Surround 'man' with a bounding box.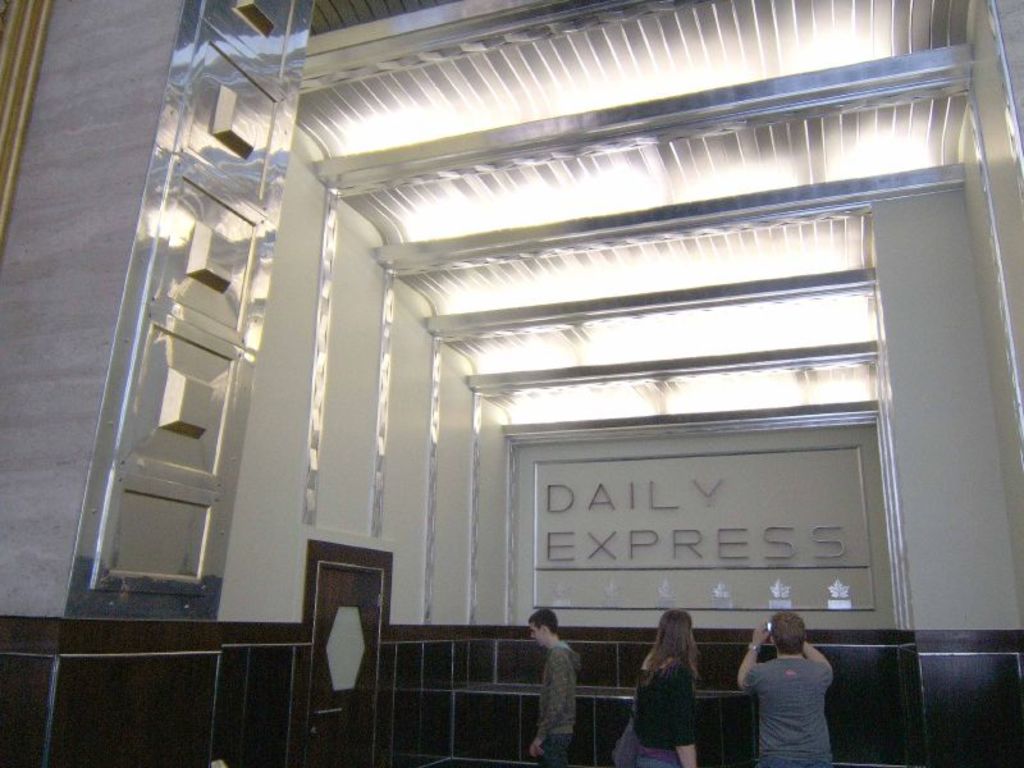
x1=527, y1=608, x2=585, y2=767.
